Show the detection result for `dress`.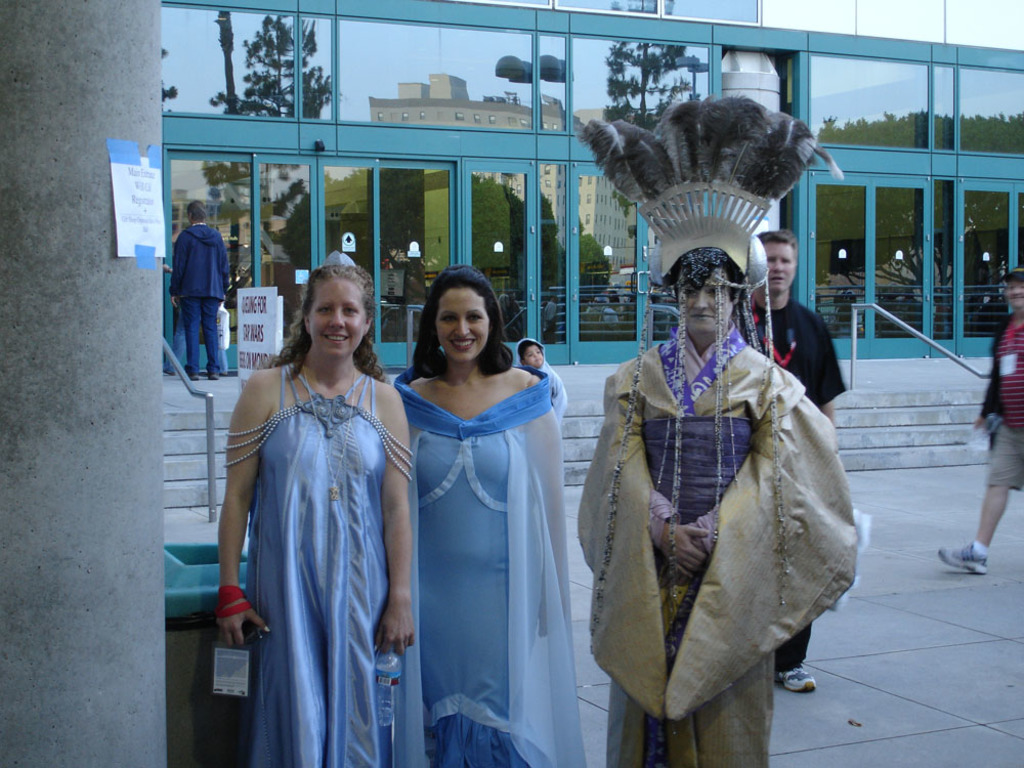
<region>214, 365, 393, 767</region>.
